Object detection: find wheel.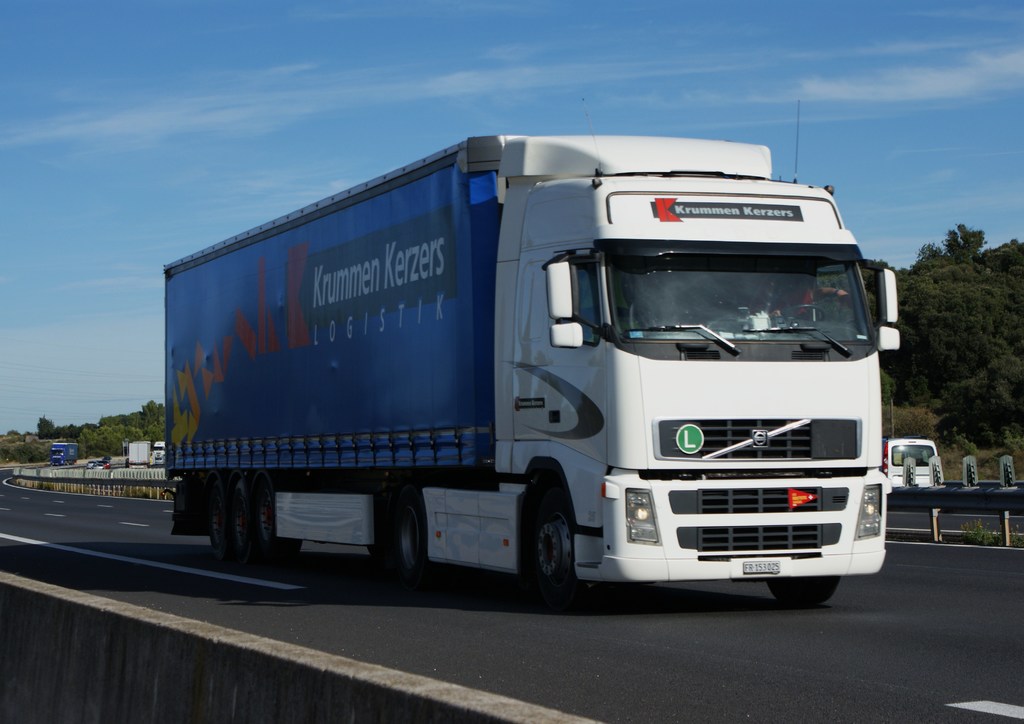
l=252, t=483, r=279, b=563.
